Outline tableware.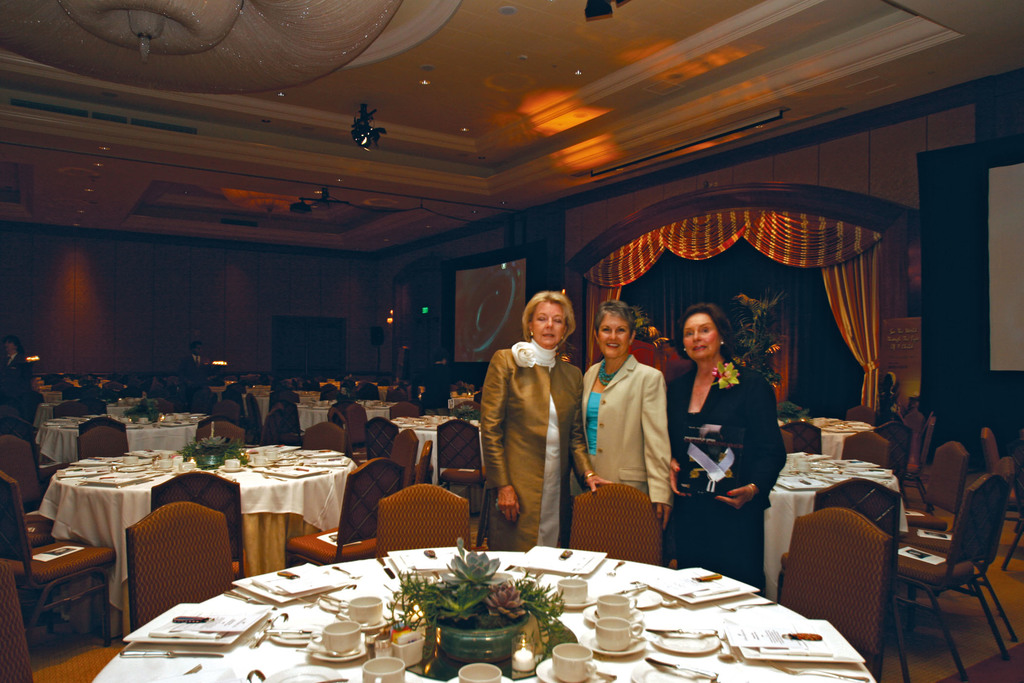
Outline: [220, 458, 246, 471].
